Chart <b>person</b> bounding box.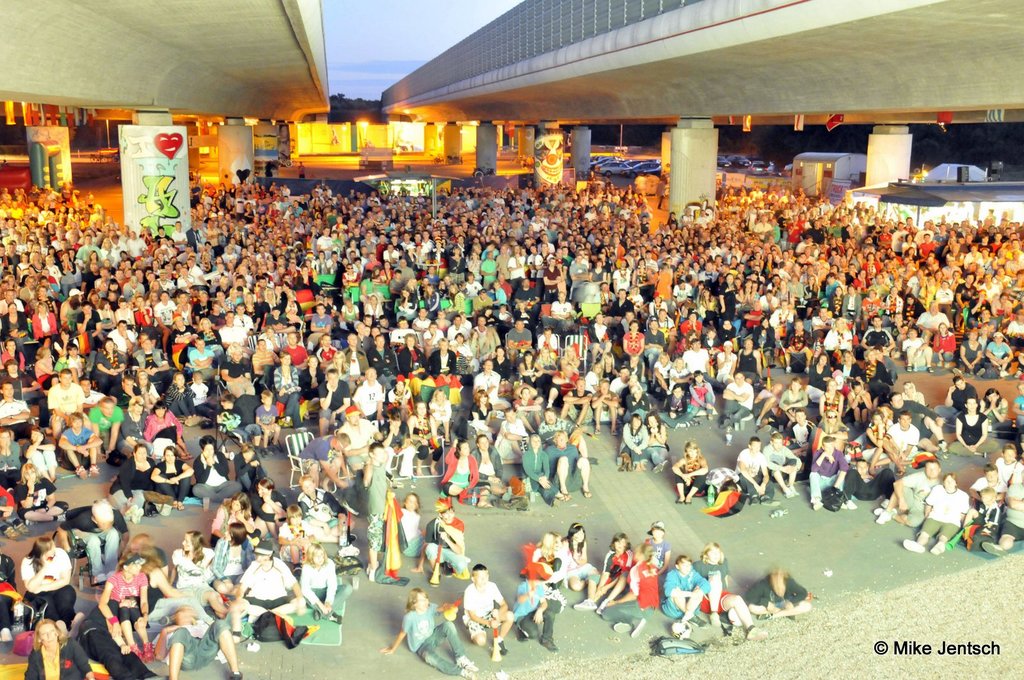
Charted: x1=59, y1=289, x2=84, y2=325.
